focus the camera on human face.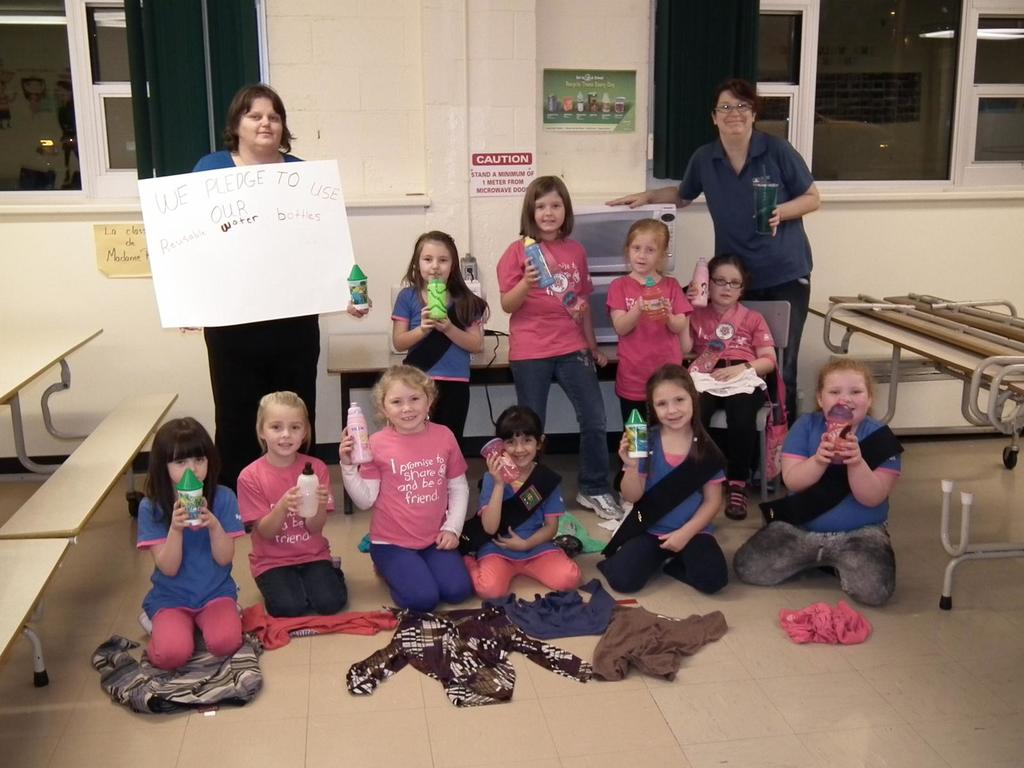
Focus region: <bbox>504, 435, 540, 468</bbox>.
